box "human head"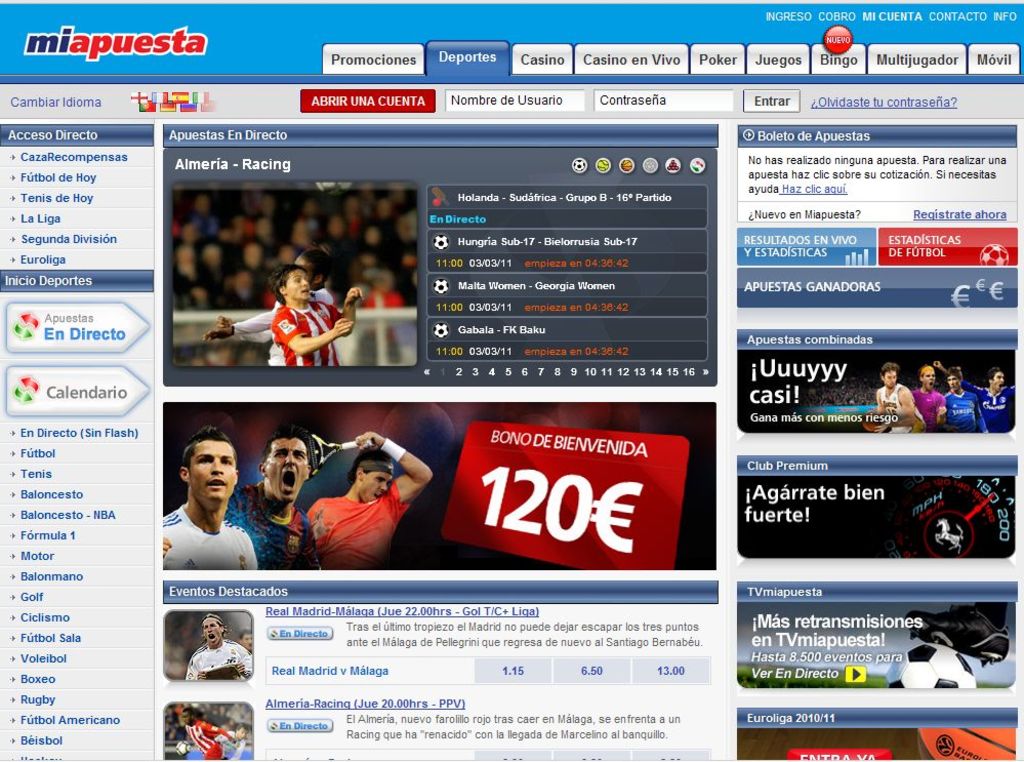
{"x1": 169, "y1": 427, "x2": 238, "y2": 523}
